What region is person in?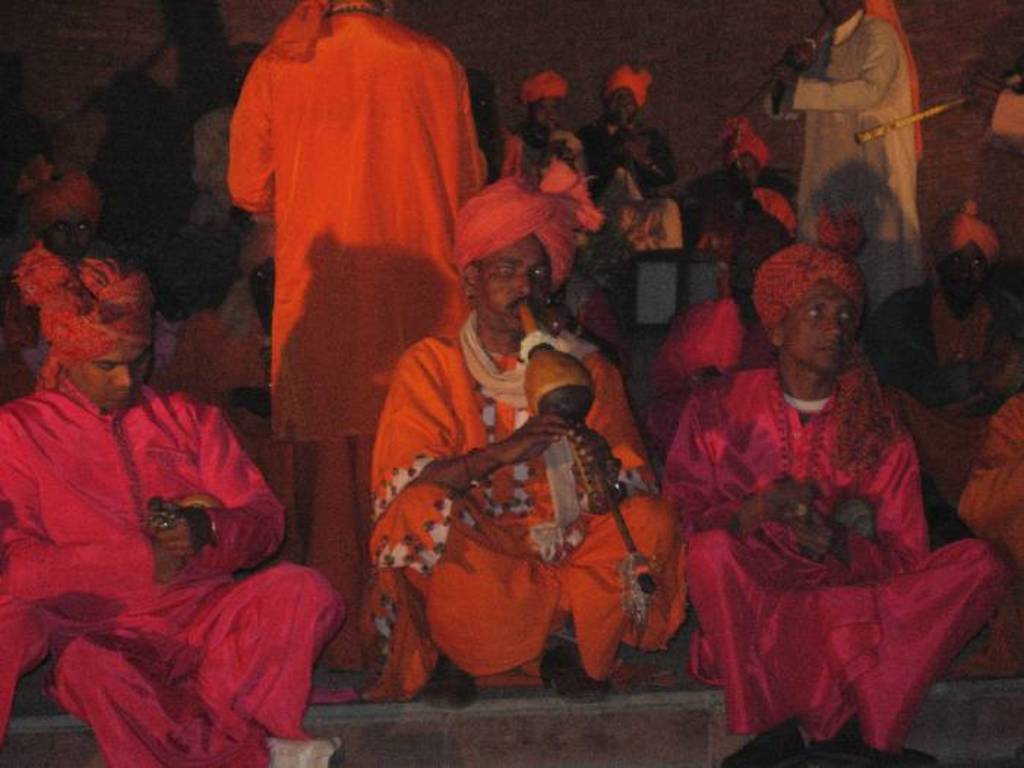
crop(870, 202, 1014, 421).
